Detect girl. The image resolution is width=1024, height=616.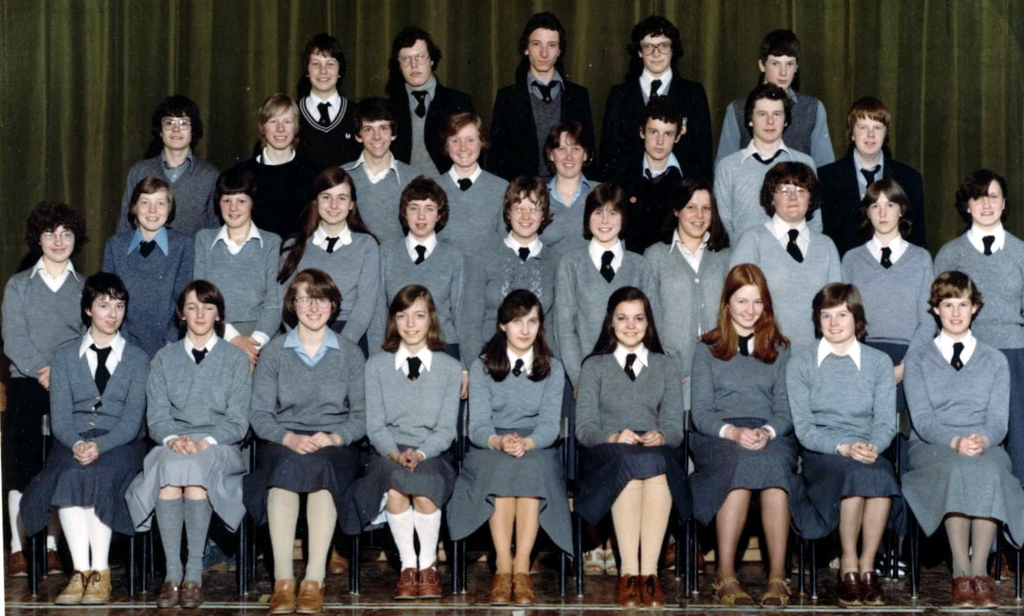
(x1=450, y1=285, x2=561, y2=615).
